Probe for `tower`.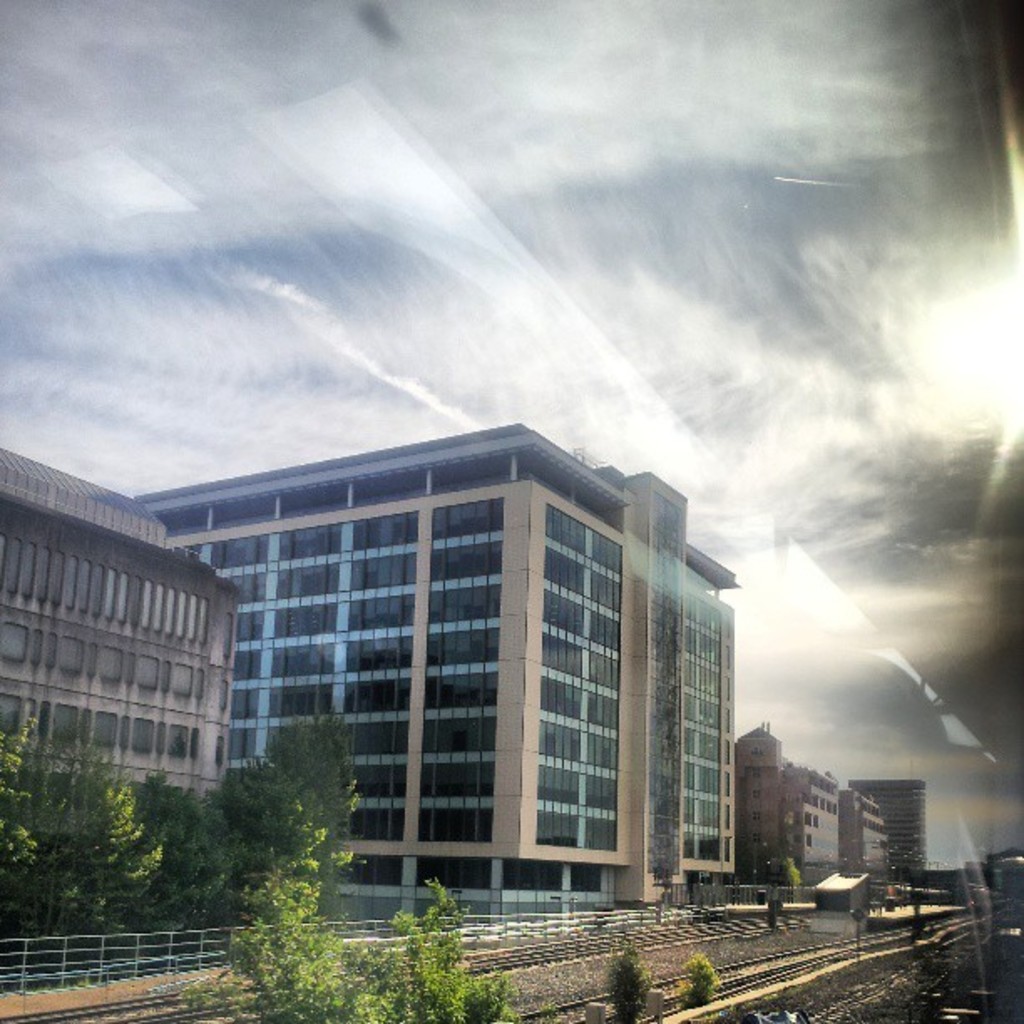
Probe result: (714, 721, 786, 904).
